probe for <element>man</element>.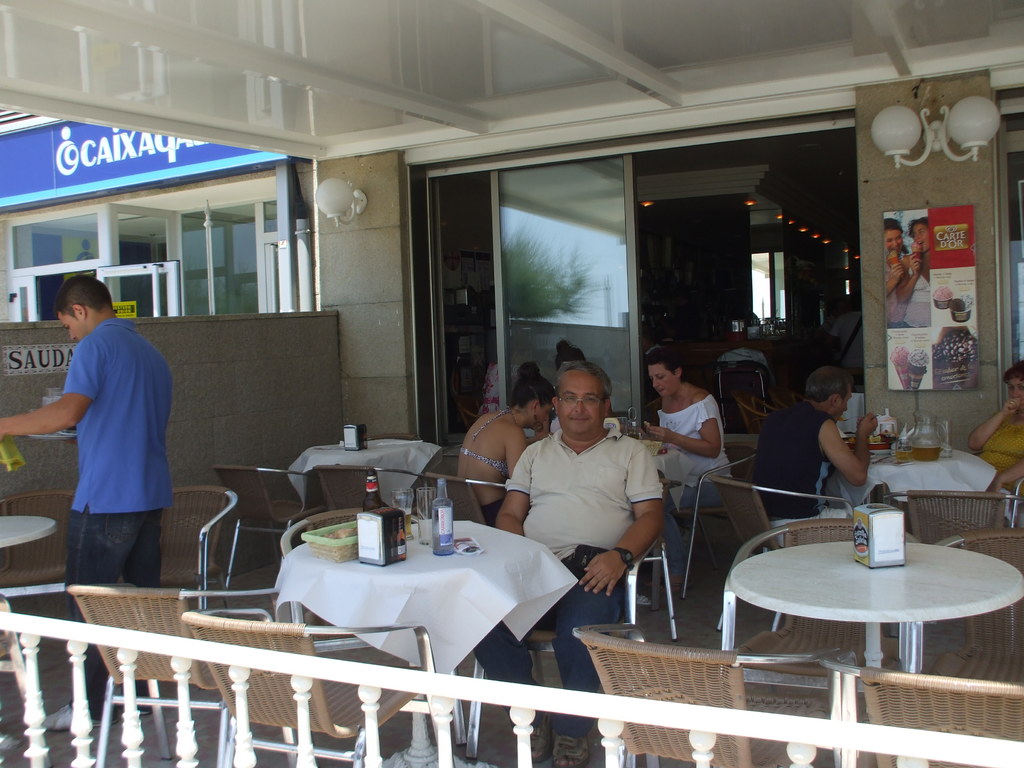
Probe result: x1=0, y1=280, x2=187, y2=740.
